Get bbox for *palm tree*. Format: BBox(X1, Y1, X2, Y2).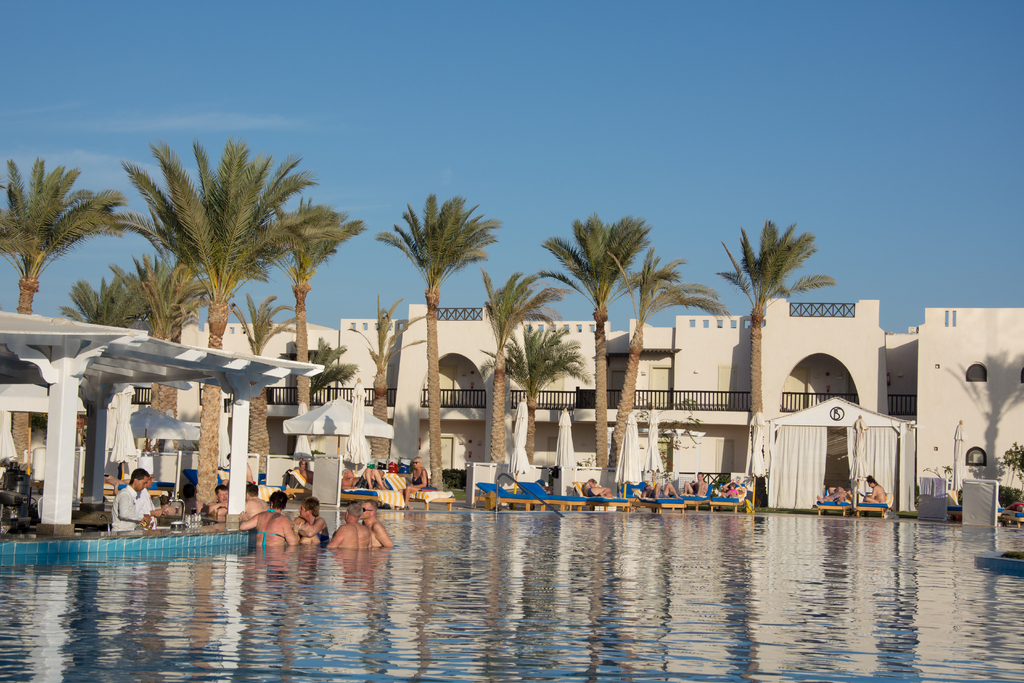
BBox(243, 205, 366, 481).
